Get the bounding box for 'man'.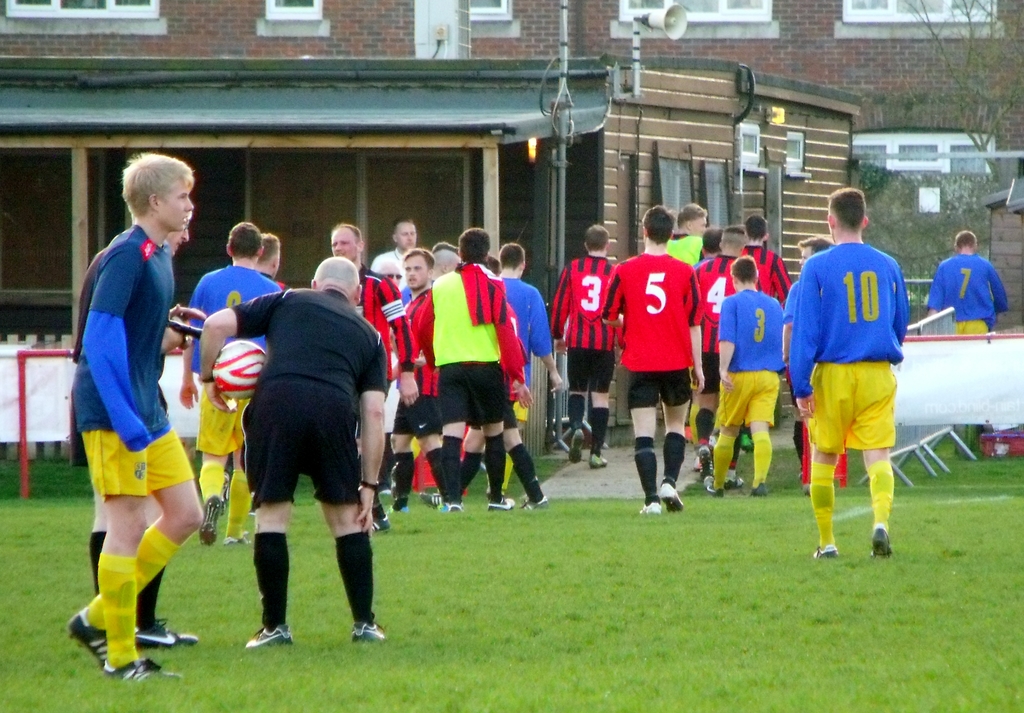
rect(200, 256, 387, 646).
